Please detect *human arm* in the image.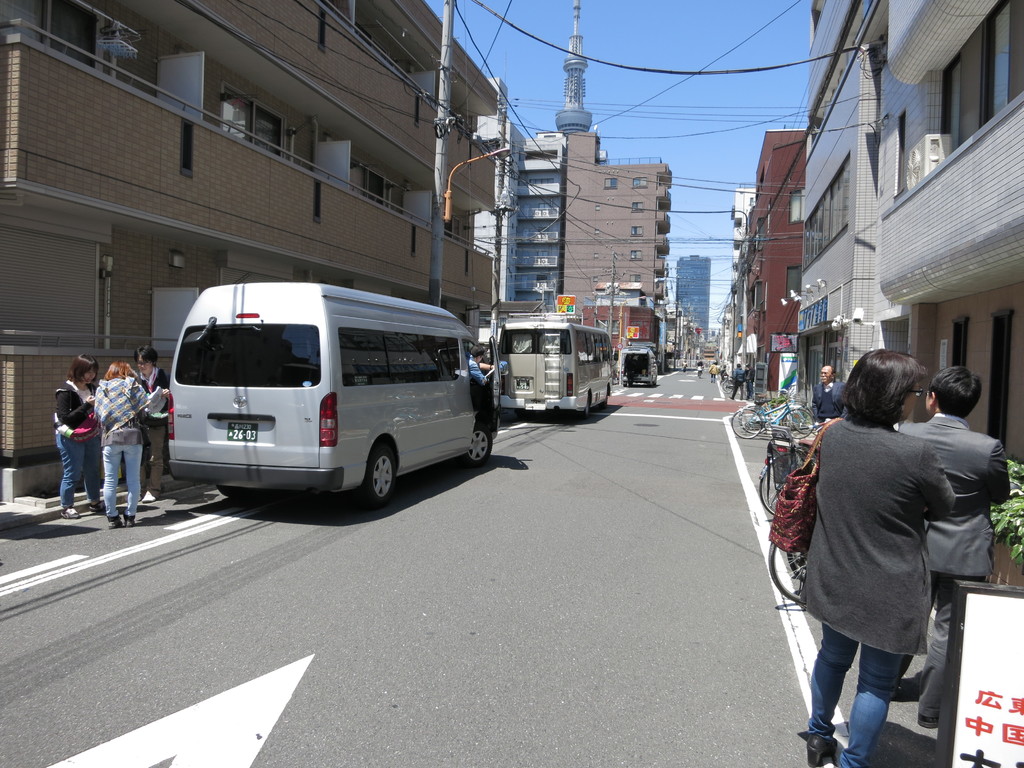
(left=134, top=383, right=149, bottom=415).
